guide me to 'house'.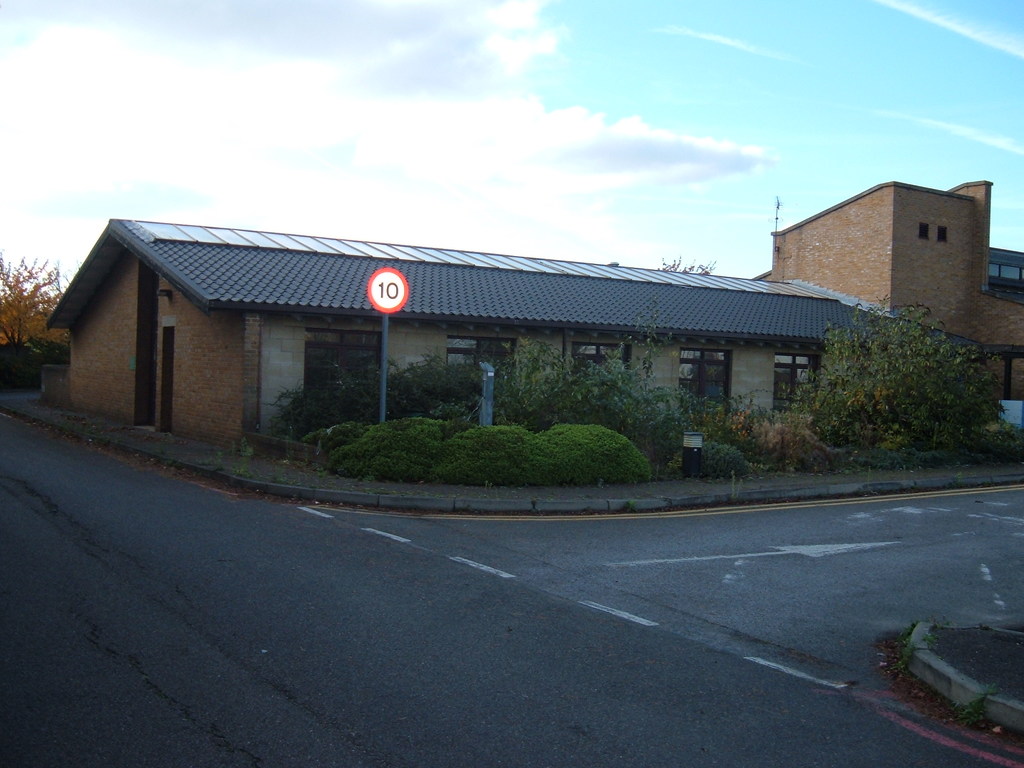
Guidance: pyautogui.locateOnScreen(88, 170, 966, 488).
